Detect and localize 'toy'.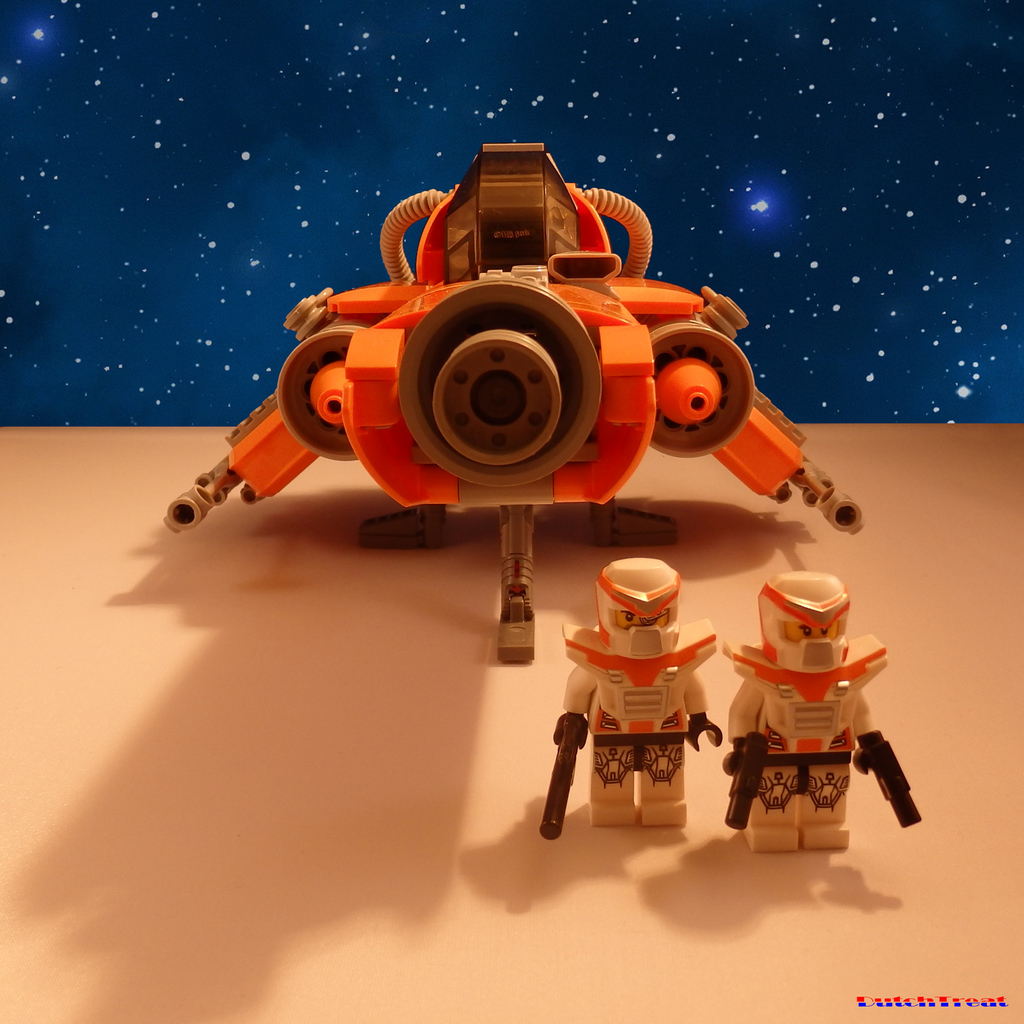
Localized at 553,535,746,835.
